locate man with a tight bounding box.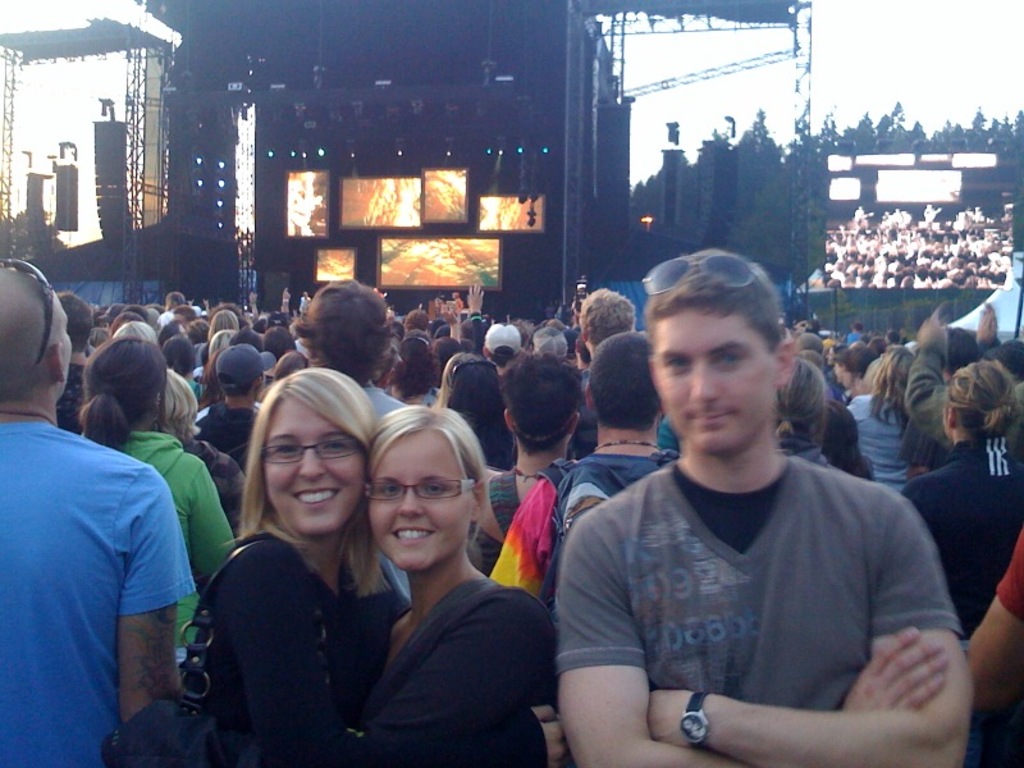
[56, 291, 92, 433].
